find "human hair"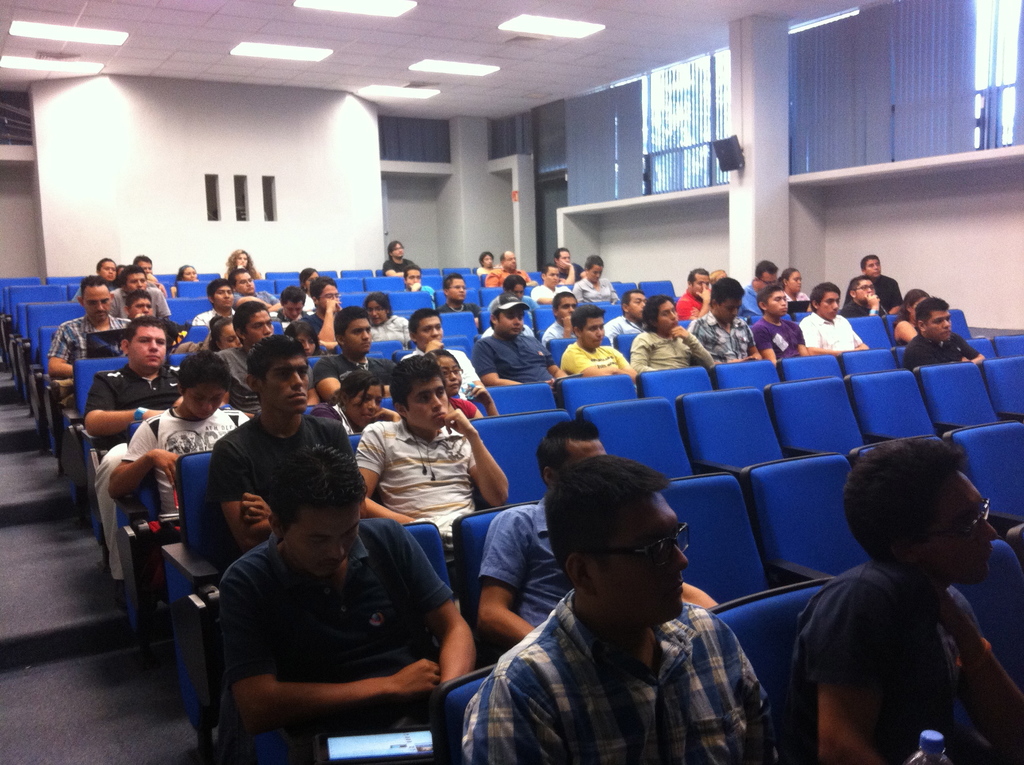
crop(444, 271, 464, 294)
